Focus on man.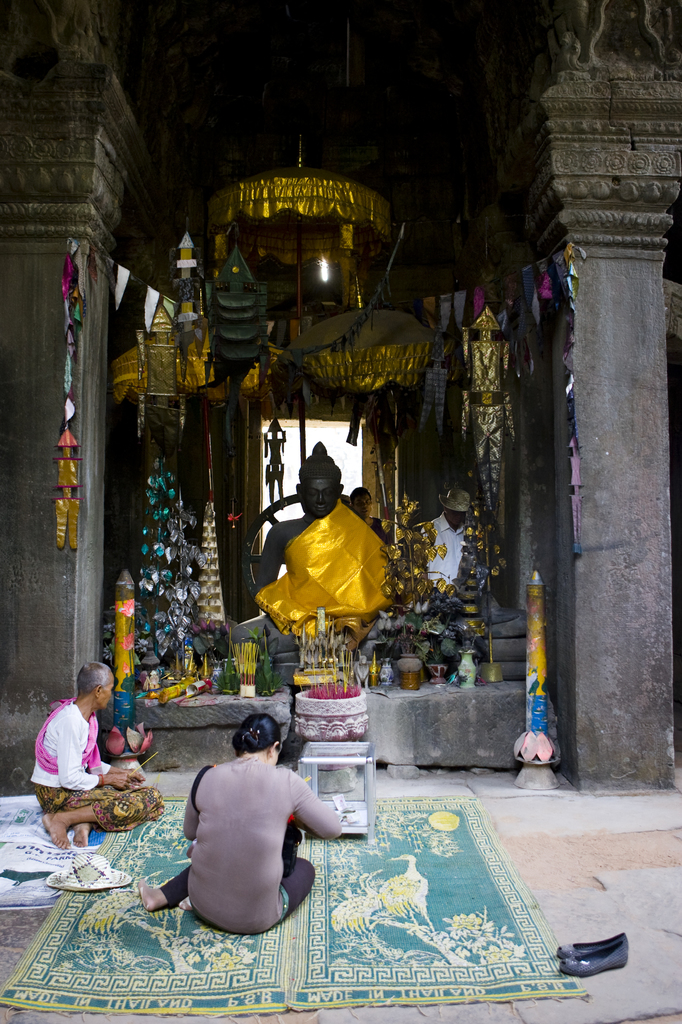
Focused at <region>32, 662, 163, 849</region>.
